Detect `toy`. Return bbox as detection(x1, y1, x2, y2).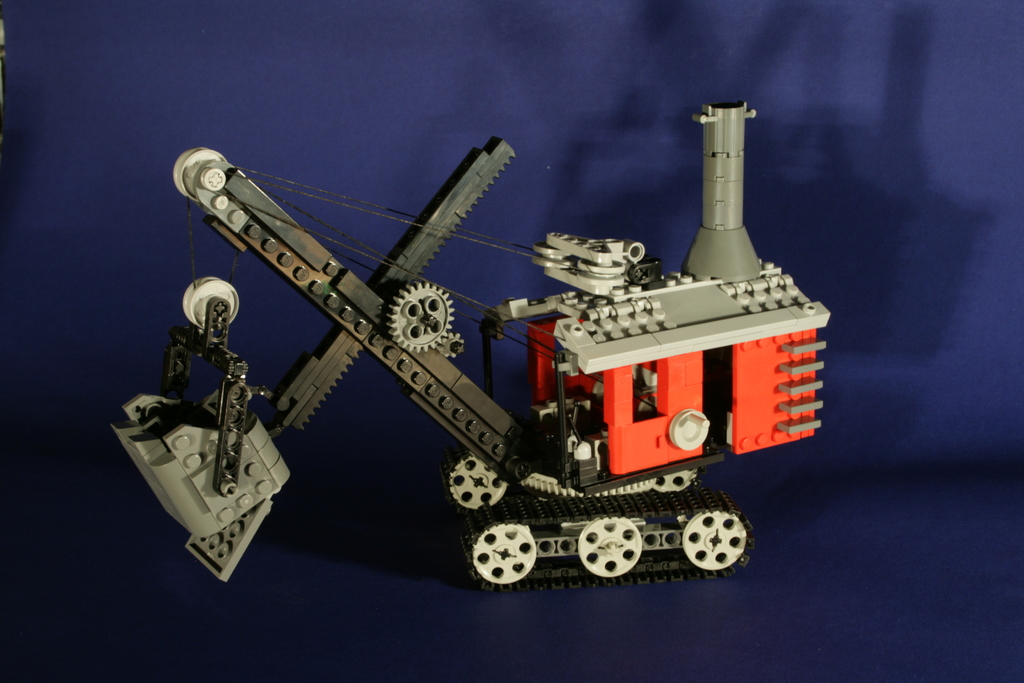
detection(108, 96, 824, 602).
